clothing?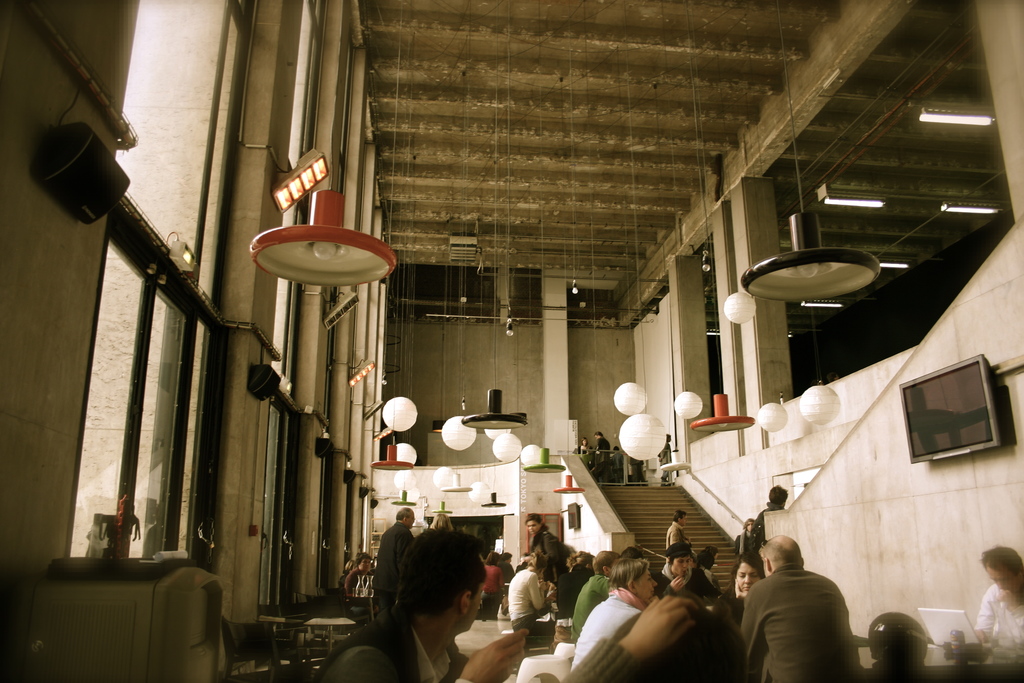
left=738, top=564, right=867, bottom=682
